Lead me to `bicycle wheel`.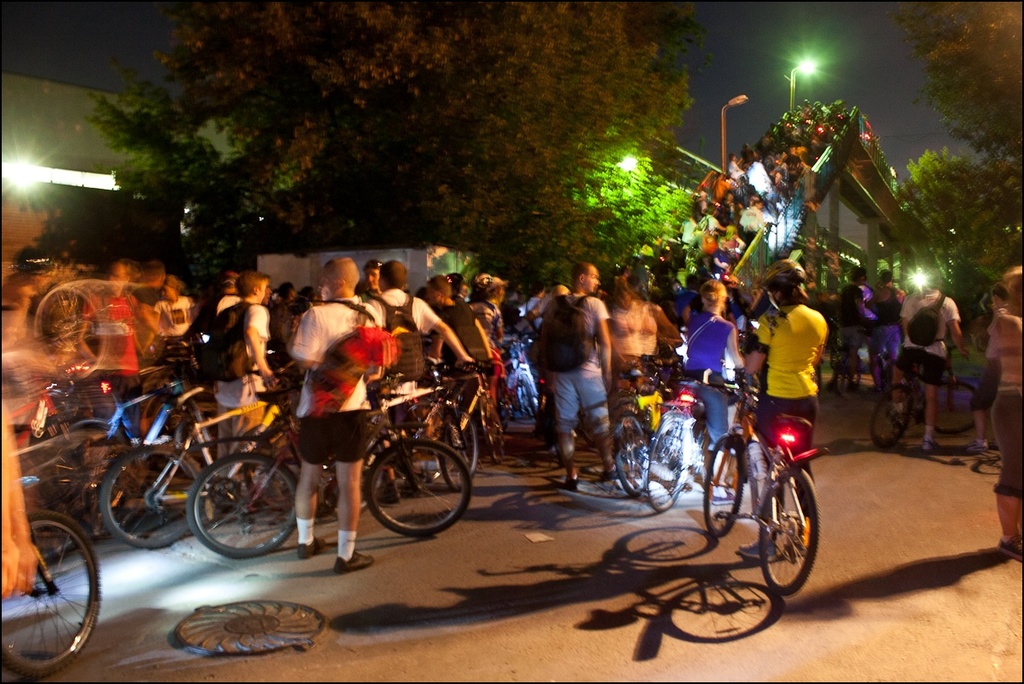
Lead to region(650, 406, 690, 512).
